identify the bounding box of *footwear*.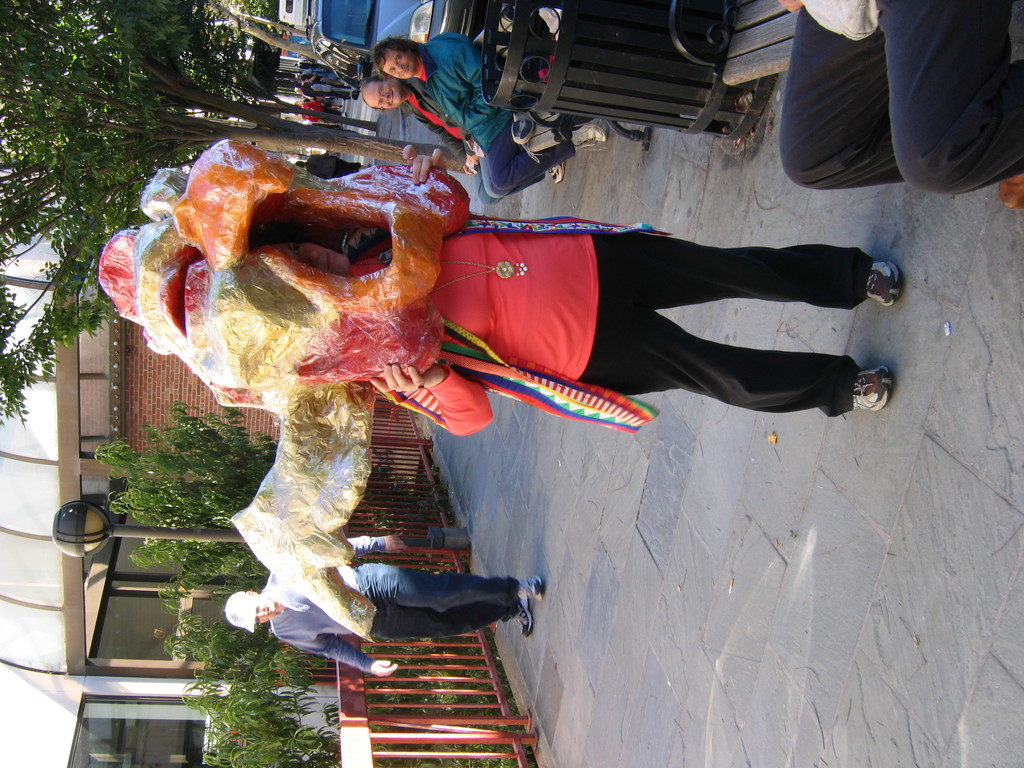
[left=869, top=262, right=898, bottom=311].
